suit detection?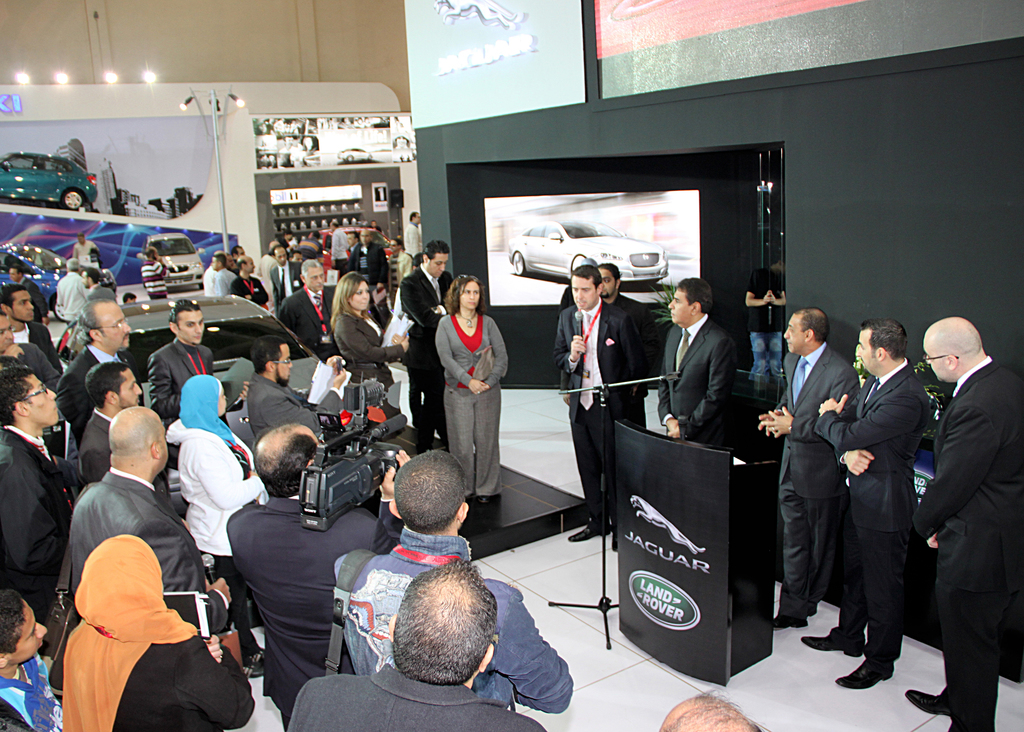
detection(809, 361, 929, 669)
